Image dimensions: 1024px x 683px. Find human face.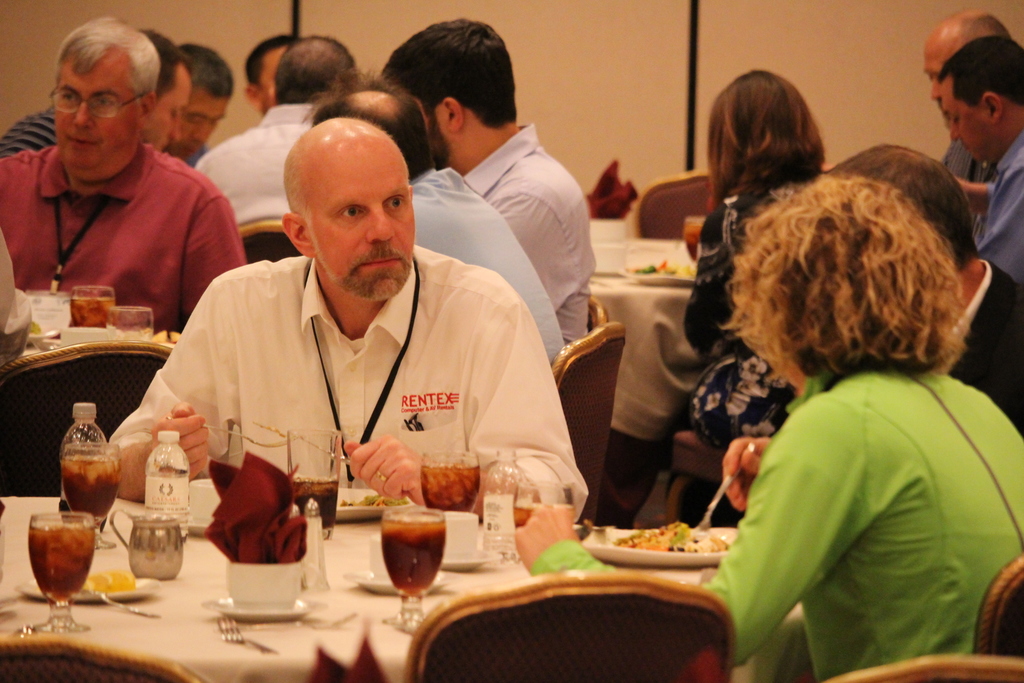
x1=921 y1=51 x2=945 y2=99.
